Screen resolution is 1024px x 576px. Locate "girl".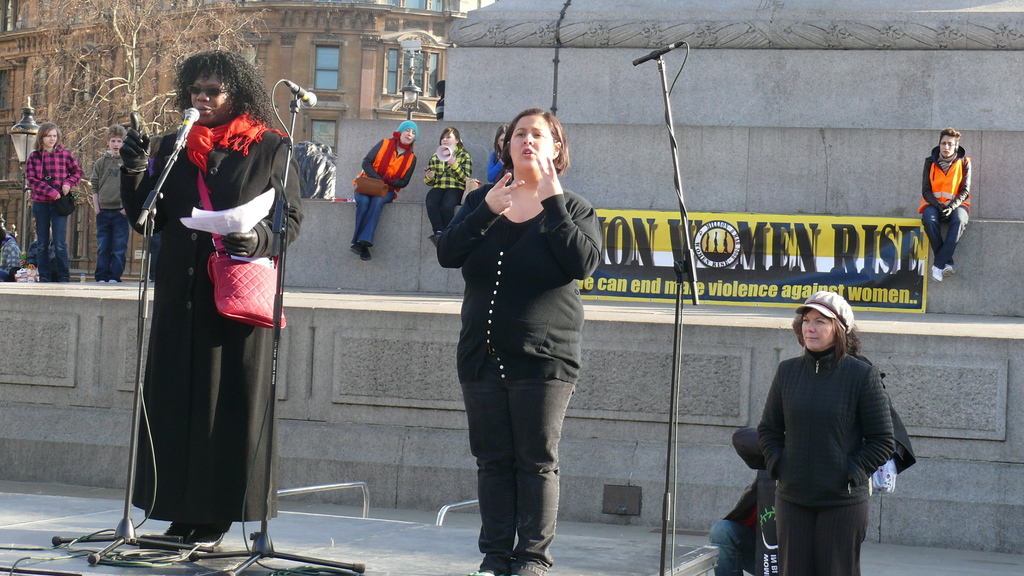
119:44:305:543.
